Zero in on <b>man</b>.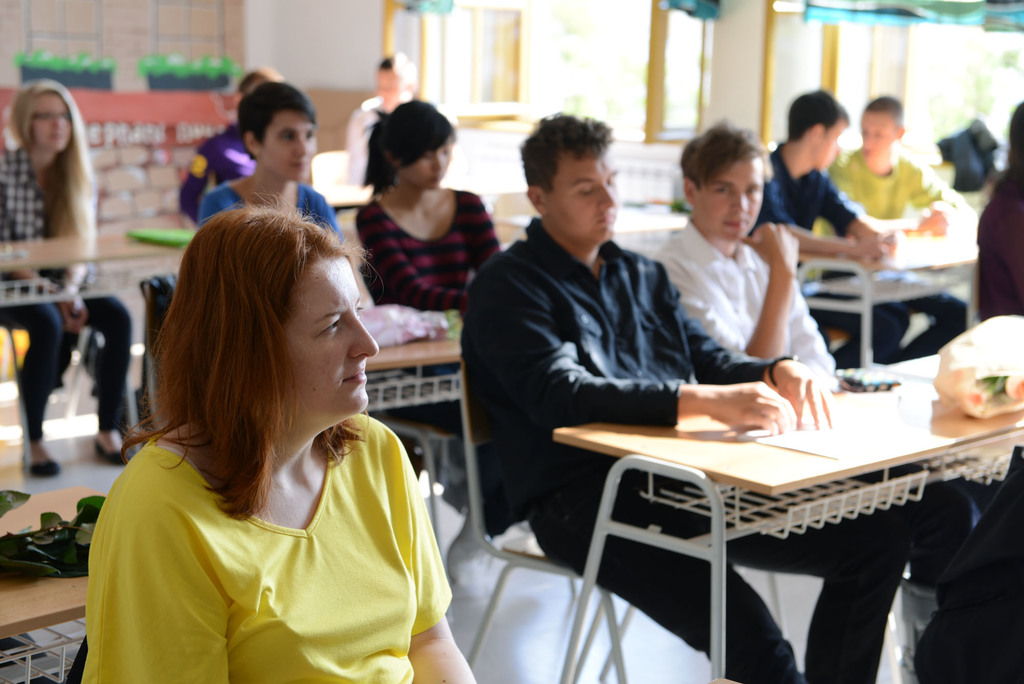
Zeroed in: (left=456, top=124, right=753, bottom=522).
